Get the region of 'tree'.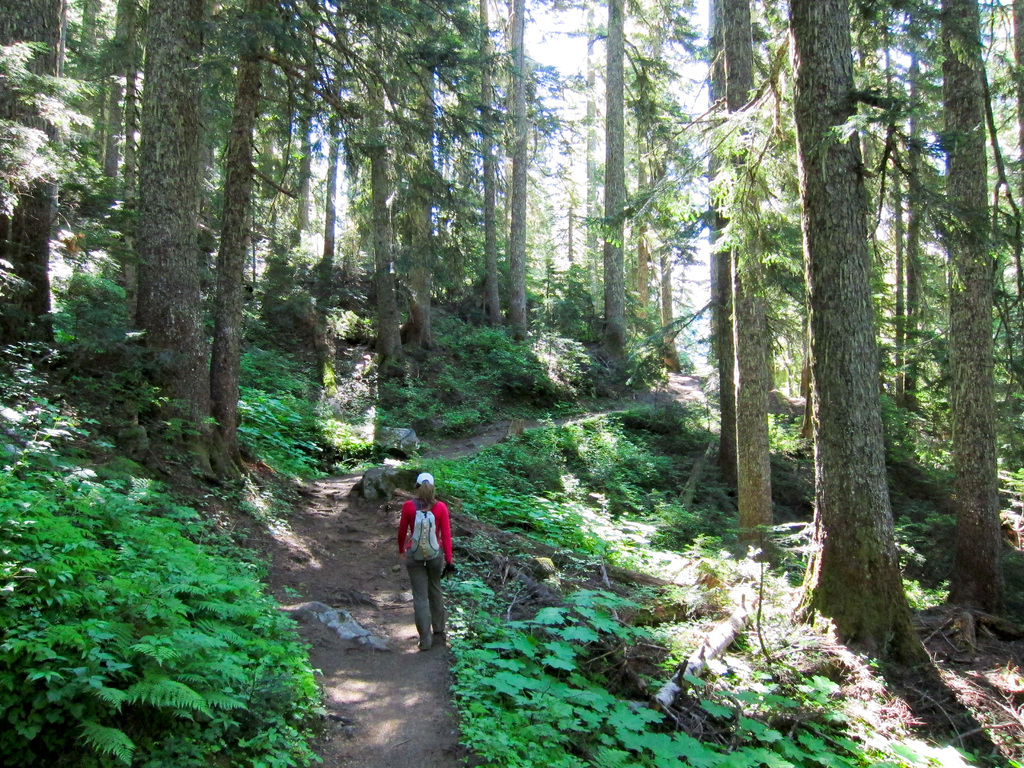
x1=284, y1=0, x2=346, y2=348.
